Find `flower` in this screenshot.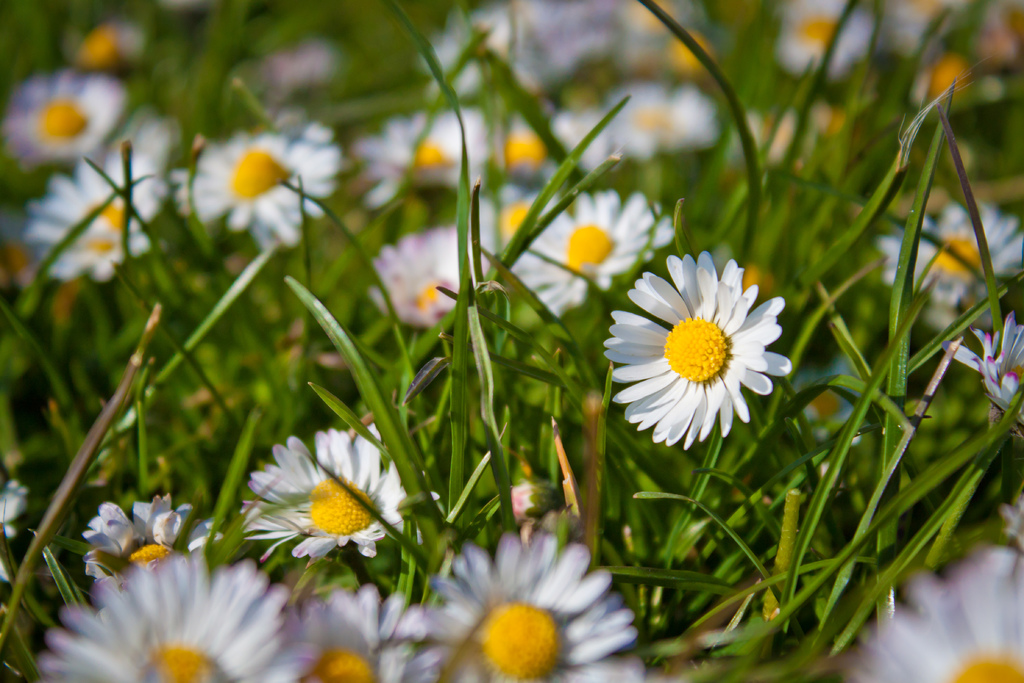
The bounding box for `flower` is l=406, t=526, r=648, b=682.
